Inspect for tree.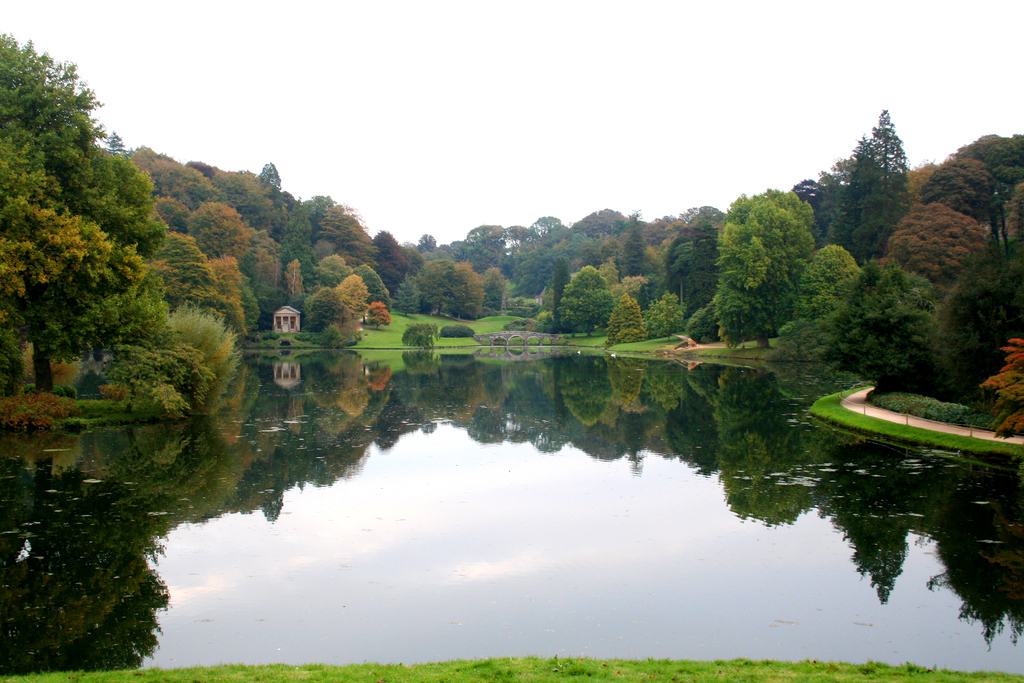
Inspection: region(406, 318, 433, 352).
